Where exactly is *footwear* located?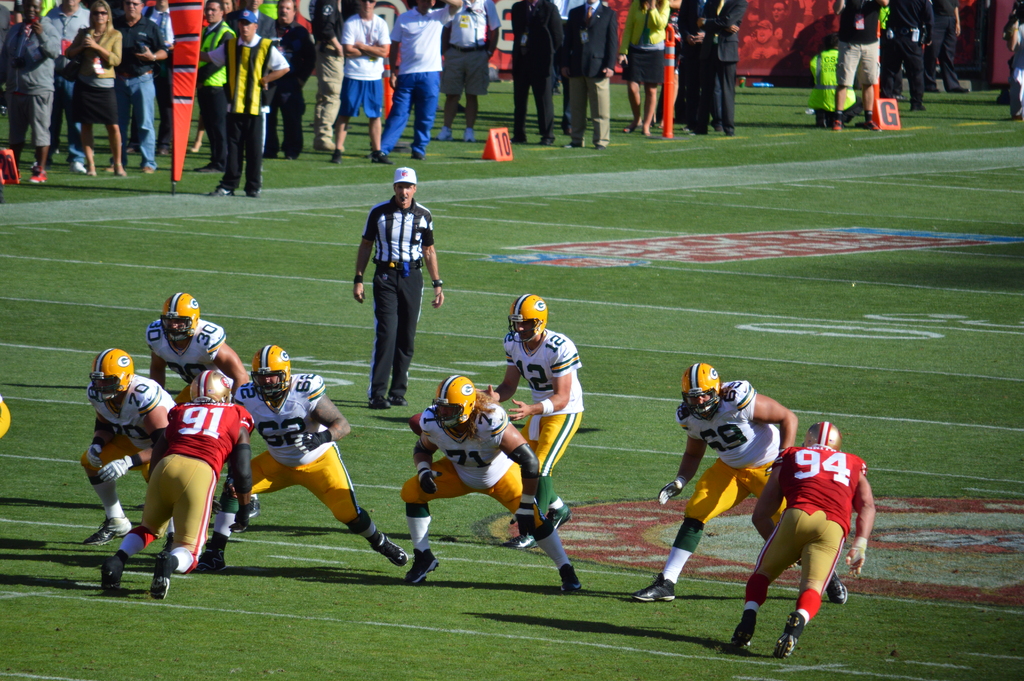
Its bounding box is [x1=467, y1=127, x2=476, y2=145].
